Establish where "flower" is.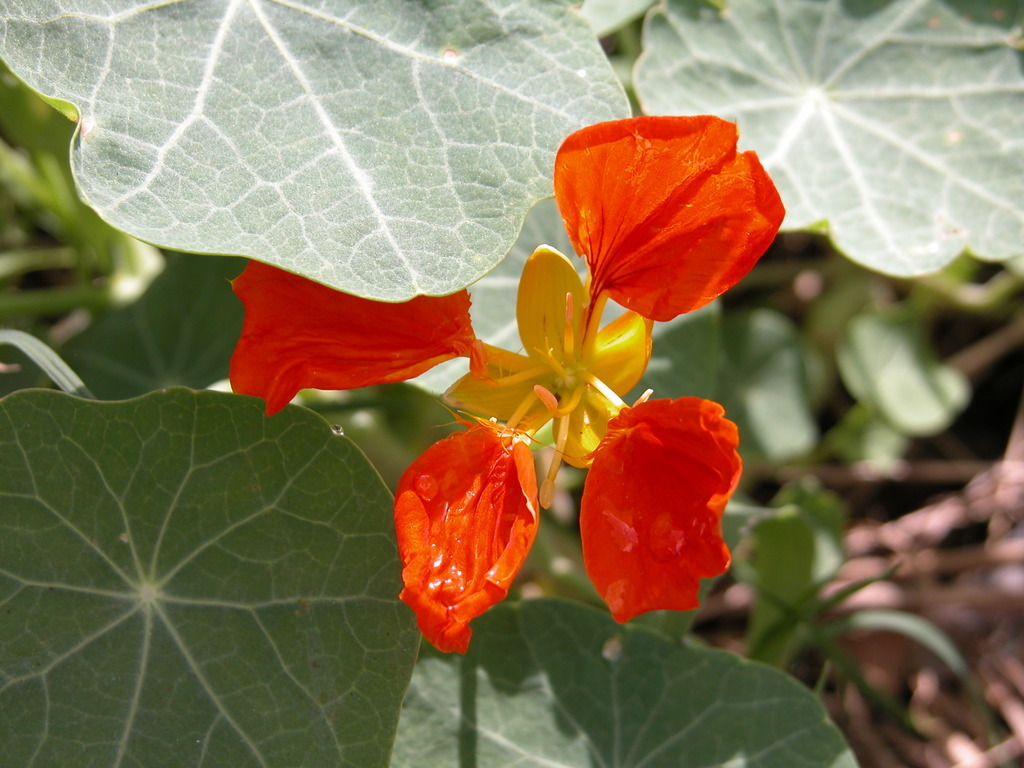
Established at (530,101,789,331).
